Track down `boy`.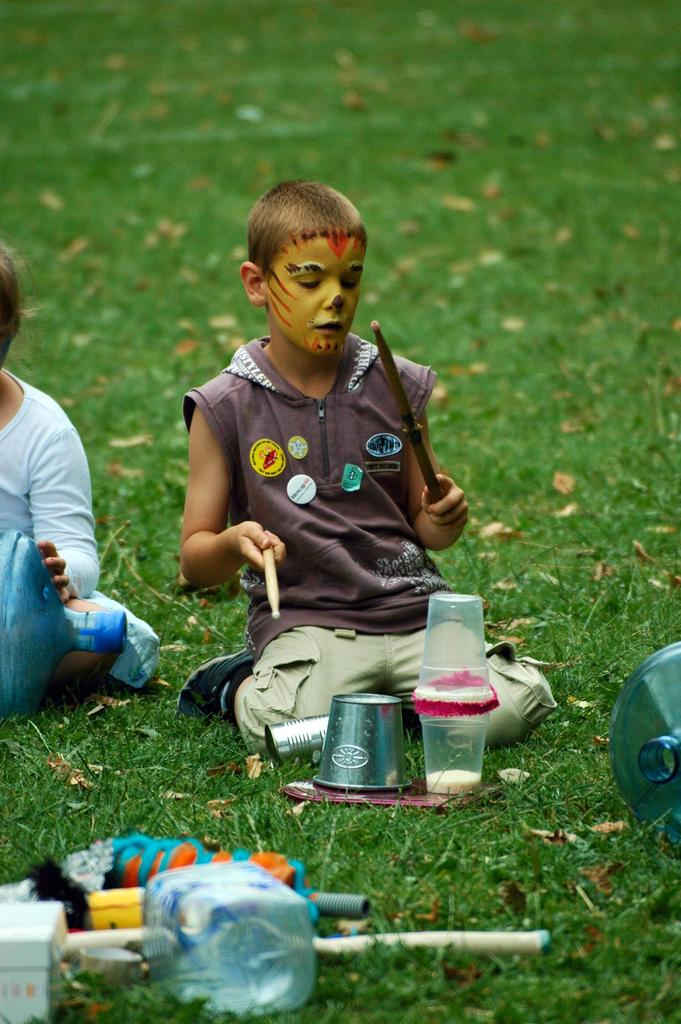
Tracked to <box>169,190,494,789</box>.
